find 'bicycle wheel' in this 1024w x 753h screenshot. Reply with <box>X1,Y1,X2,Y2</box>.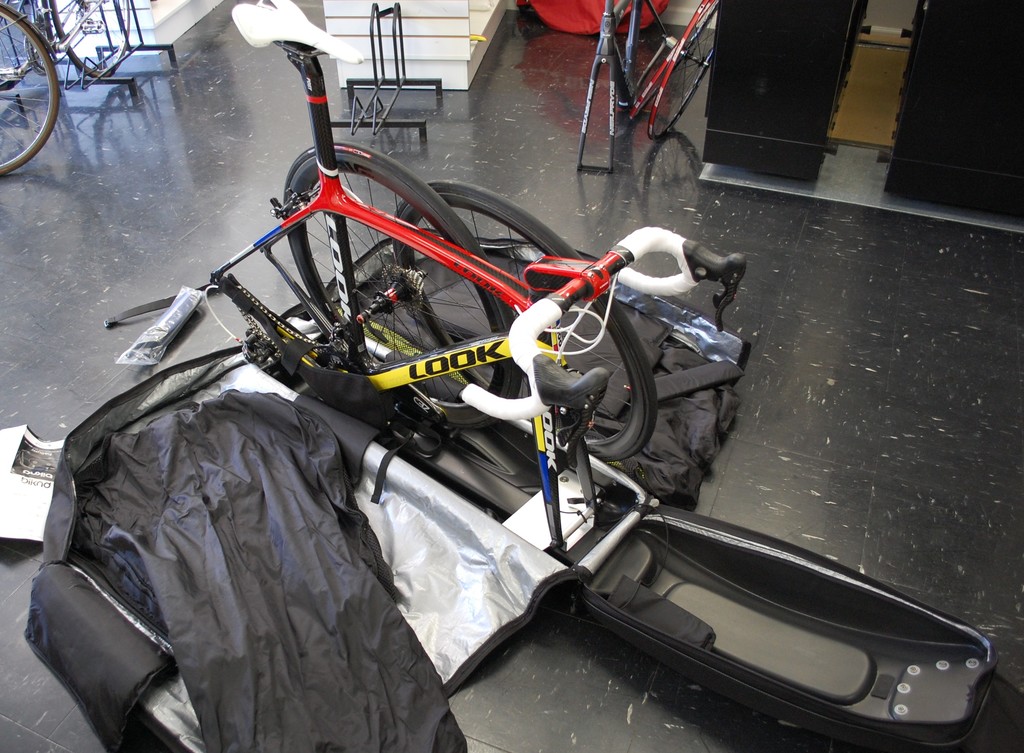
<box>389,185,670,446</box>.
